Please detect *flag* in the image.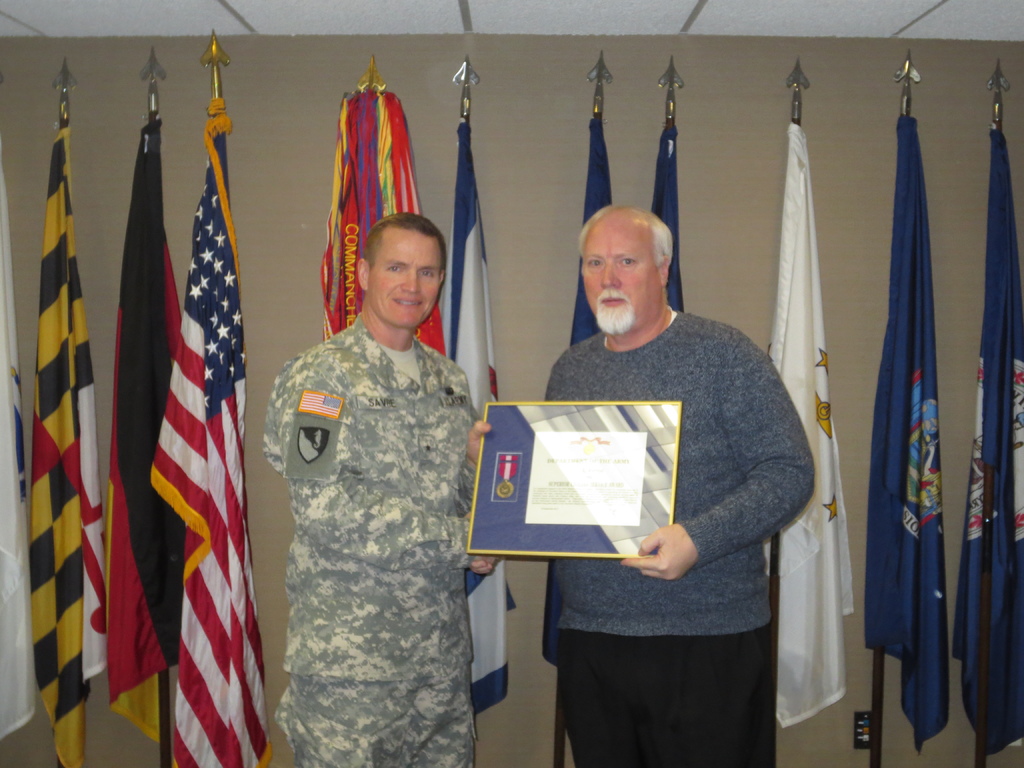
766 118 865 728.
